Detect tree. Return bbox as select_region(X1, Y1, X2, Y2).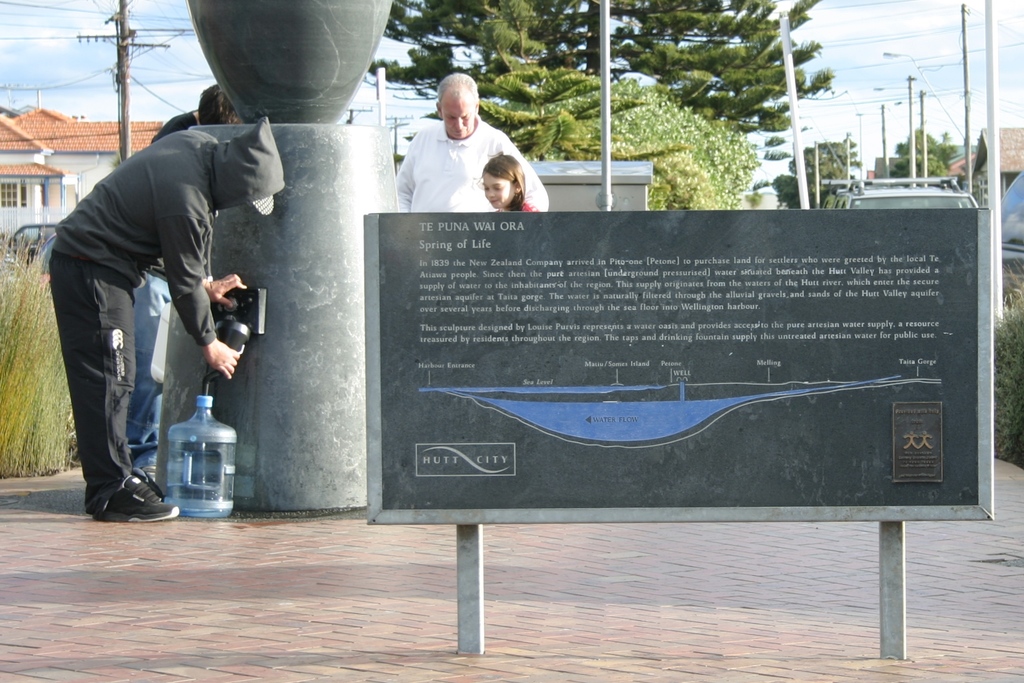
select_region(535, 74, 761, 211).
